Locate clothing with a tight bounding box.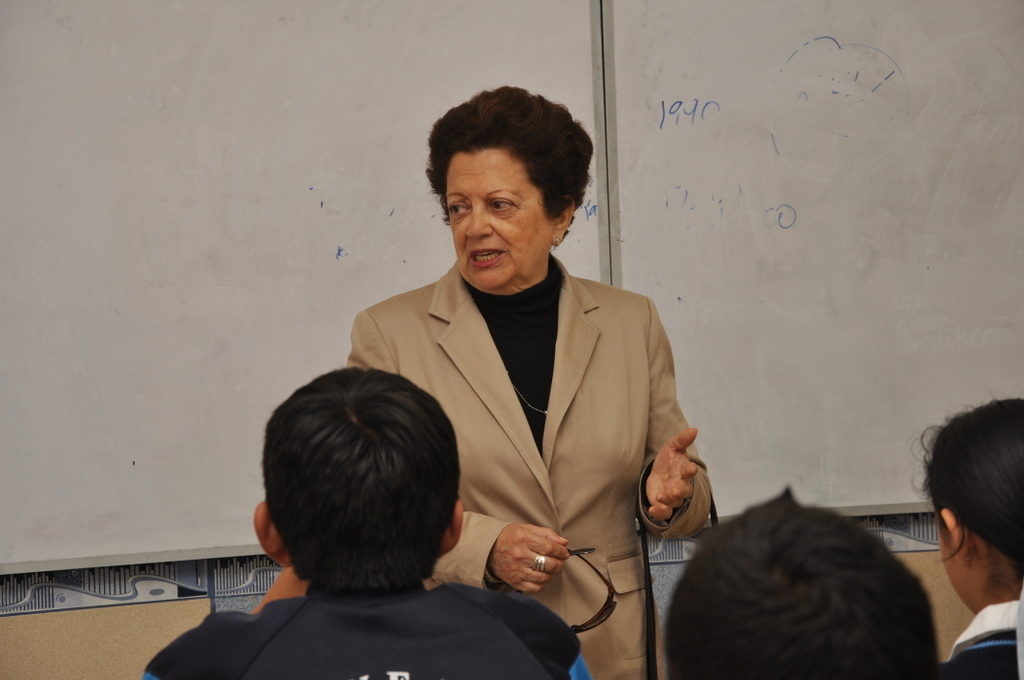
<box>949,595,1023,679</box>.
